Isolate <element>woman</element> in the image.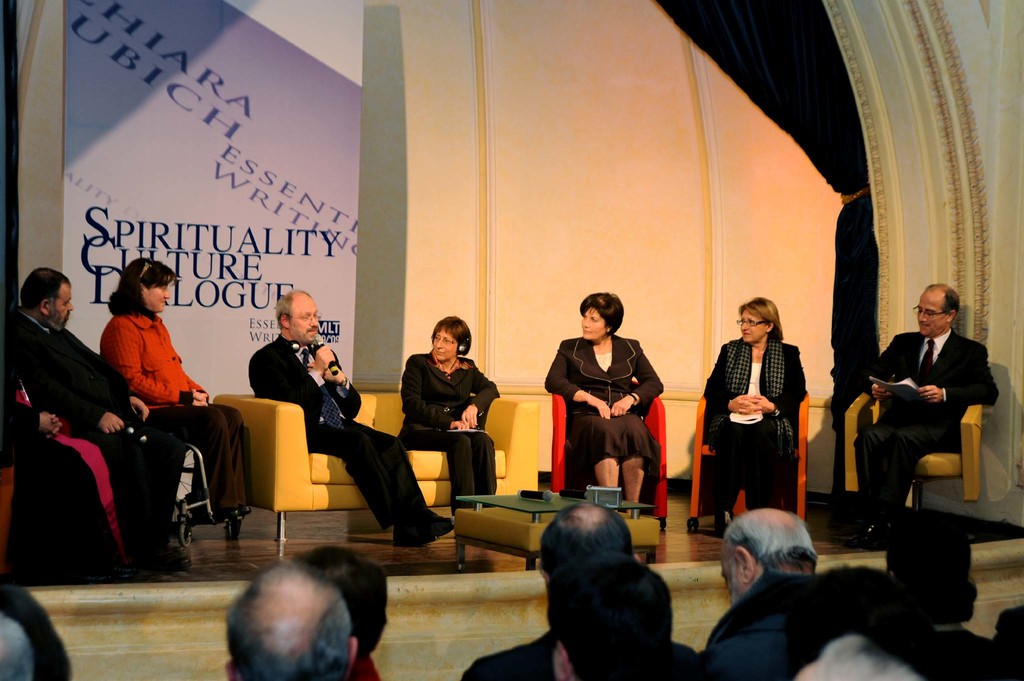
Isolated region: [699, 295, 808, 525].
